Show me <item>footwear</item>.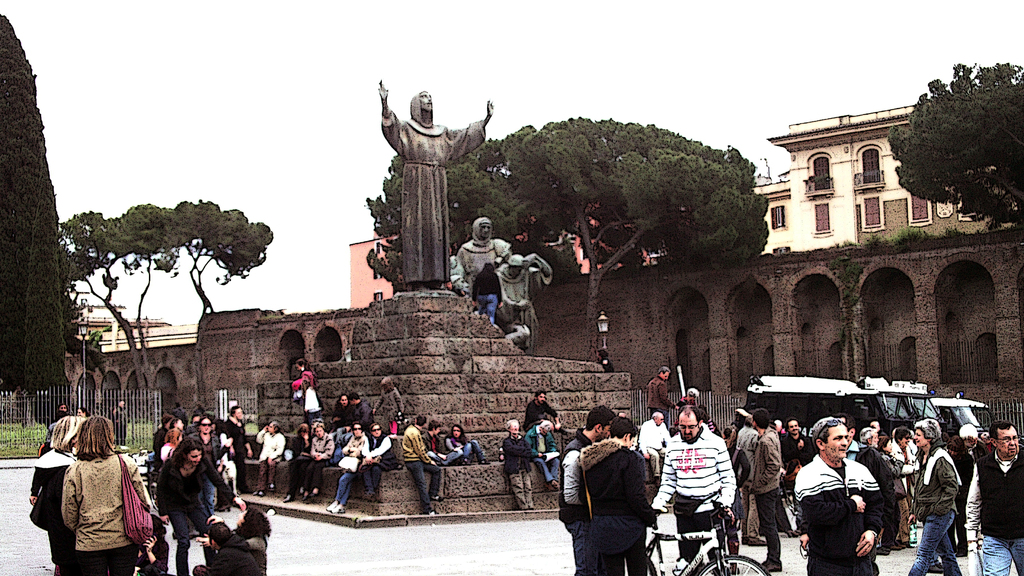
<item>footwear</item> is here: (left=256, top=486, right=268, bottom=500).
